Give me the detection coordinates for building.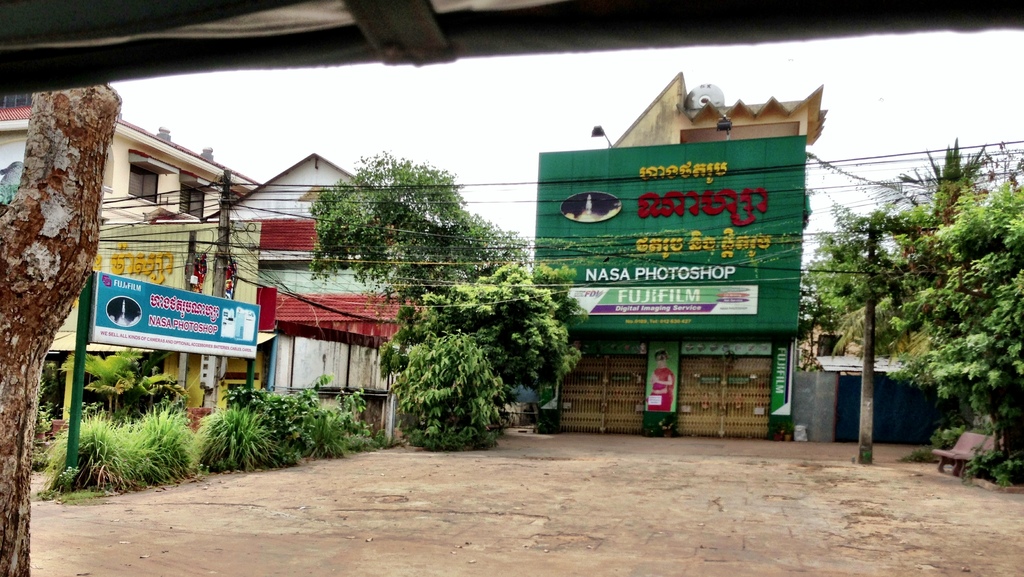
select_region(0, 97, 257, 429).
